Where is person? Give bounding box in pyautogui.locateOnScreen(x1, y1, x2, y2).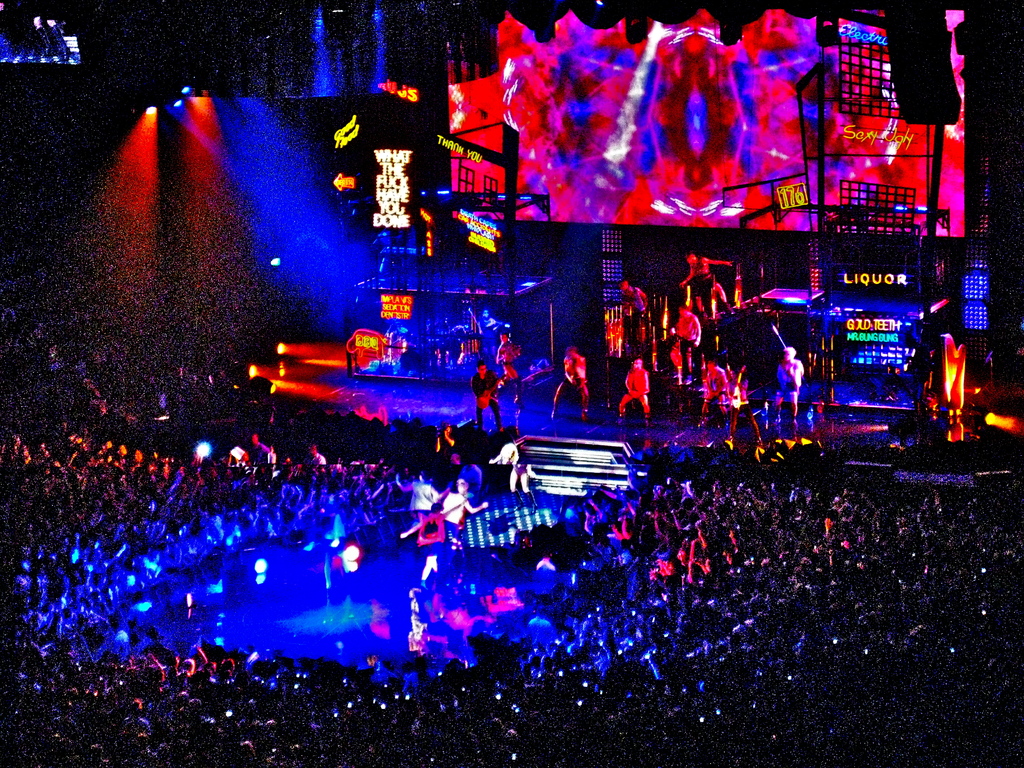
pyautogui.locateOnScreen(699, 359, 733, 416).
